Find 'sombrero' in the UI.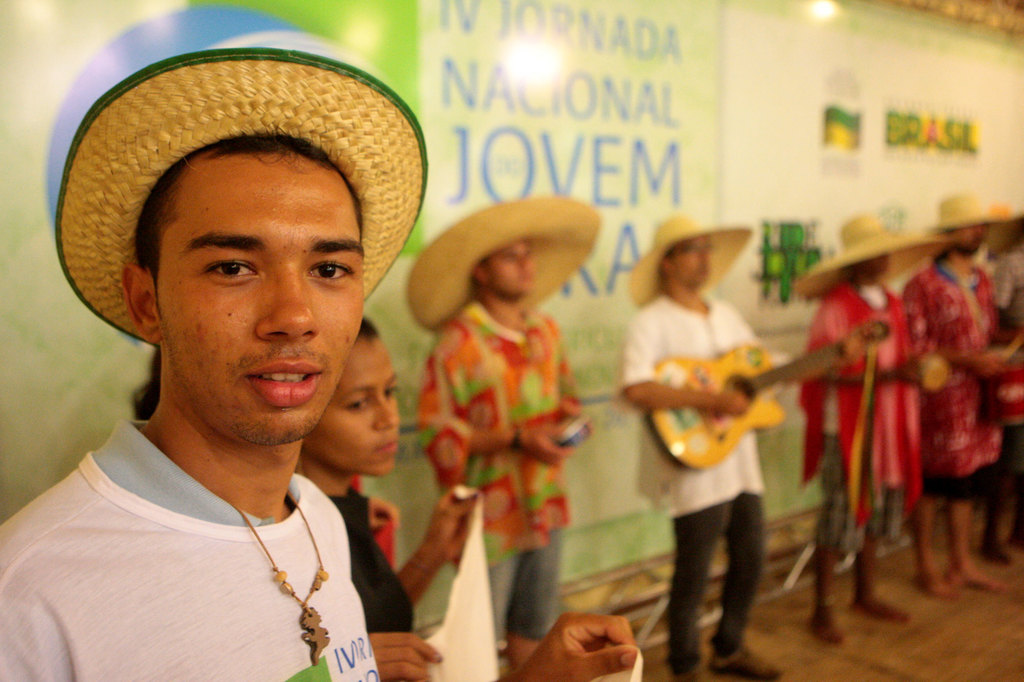
UI element at pyautogui.locateOnScreen(794, 210, 947, 310).
